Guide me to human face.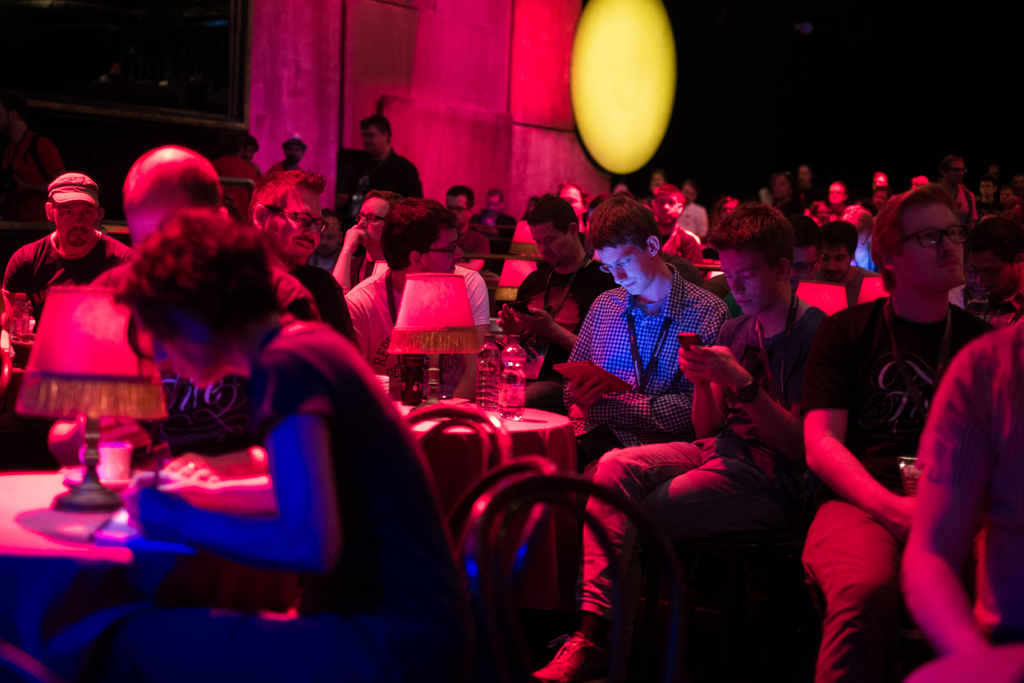
Guidance: (left=50, top=204, right=97, bottom=245).
